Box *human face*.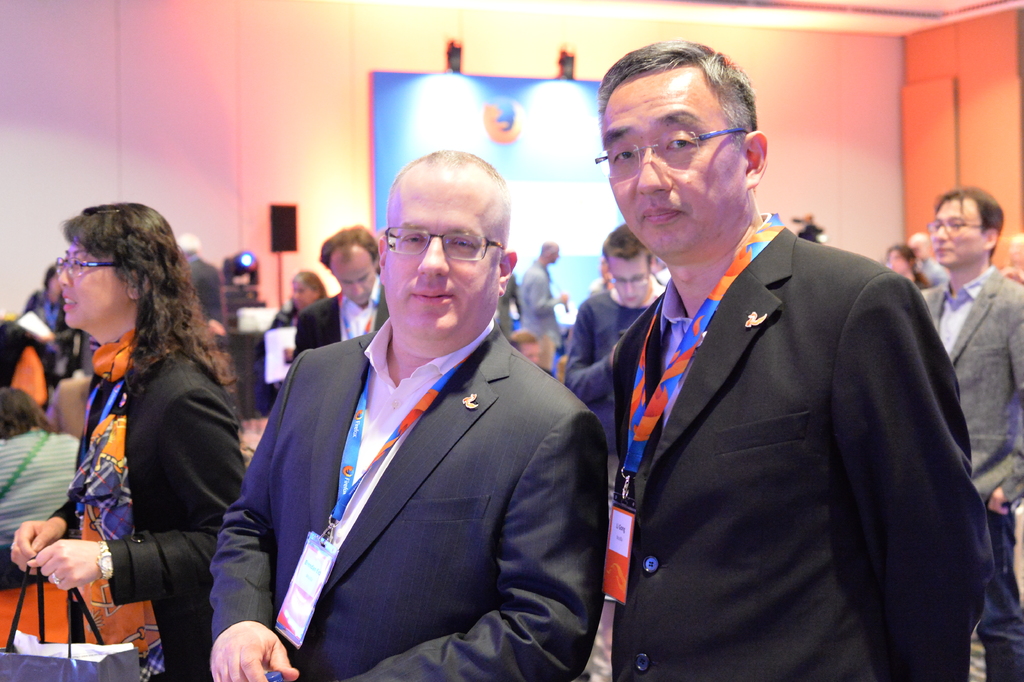
x1=929, y1=199, x2=987, y2=265.
